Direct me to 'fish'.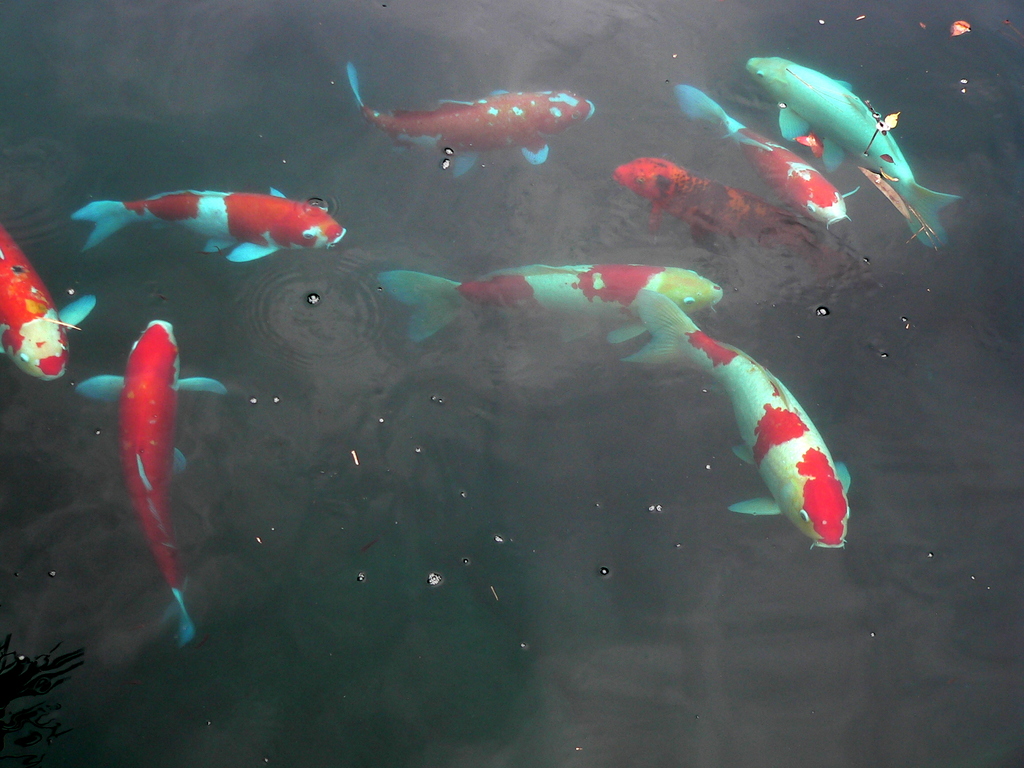
Direction: {"left": 71, "top": 184, "right": 356, "bottom": 257}.
